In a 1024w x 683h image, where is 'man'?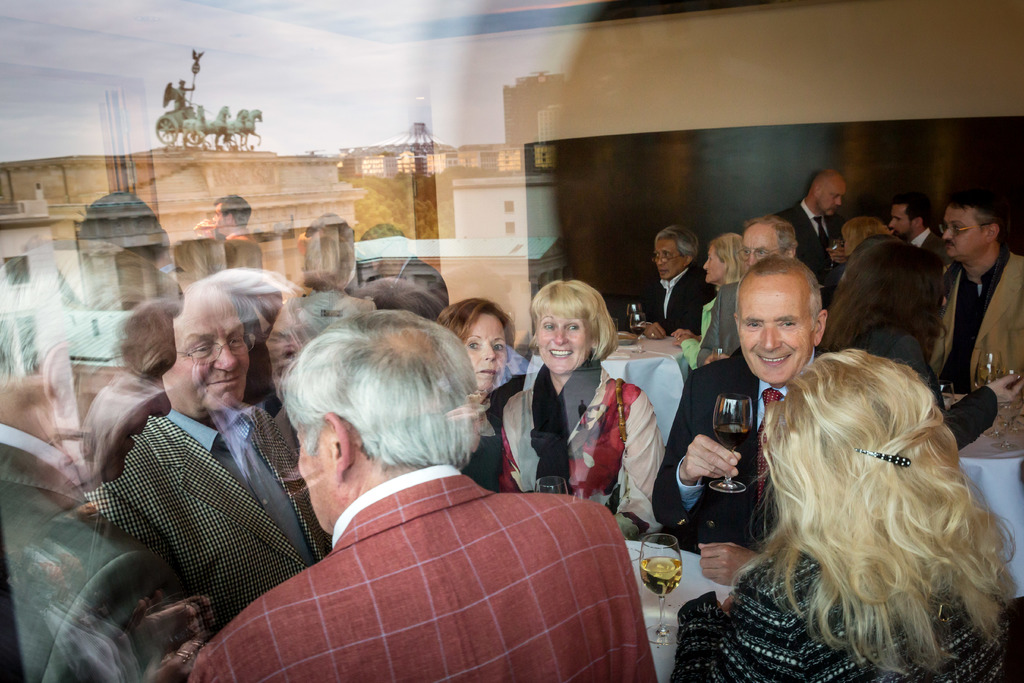
bbox=[182, 304, 657, 682].
